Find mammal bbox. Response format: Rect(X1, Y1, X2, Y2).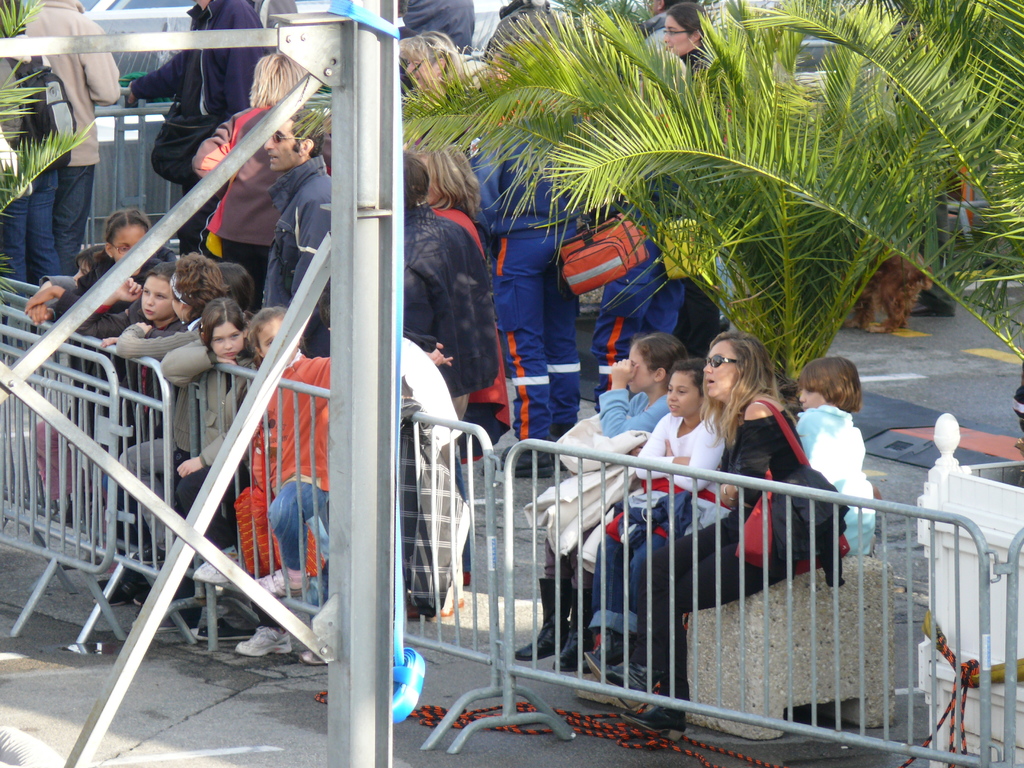
Rect(794, 353, 892, 559).
